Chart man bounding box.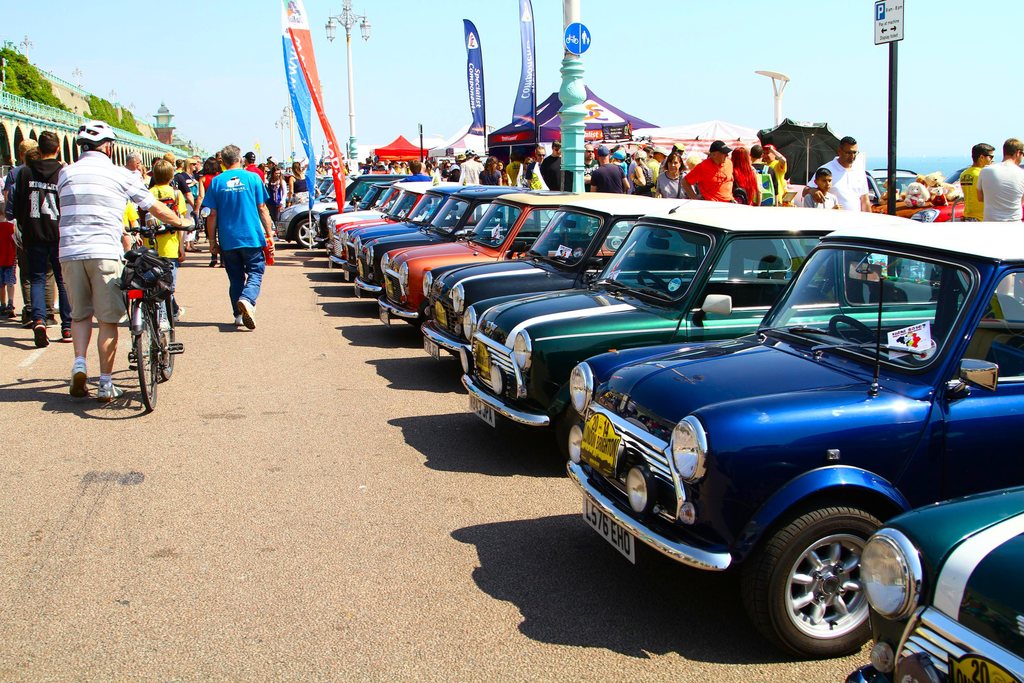
Charted: (241, 154, 261, 187).
